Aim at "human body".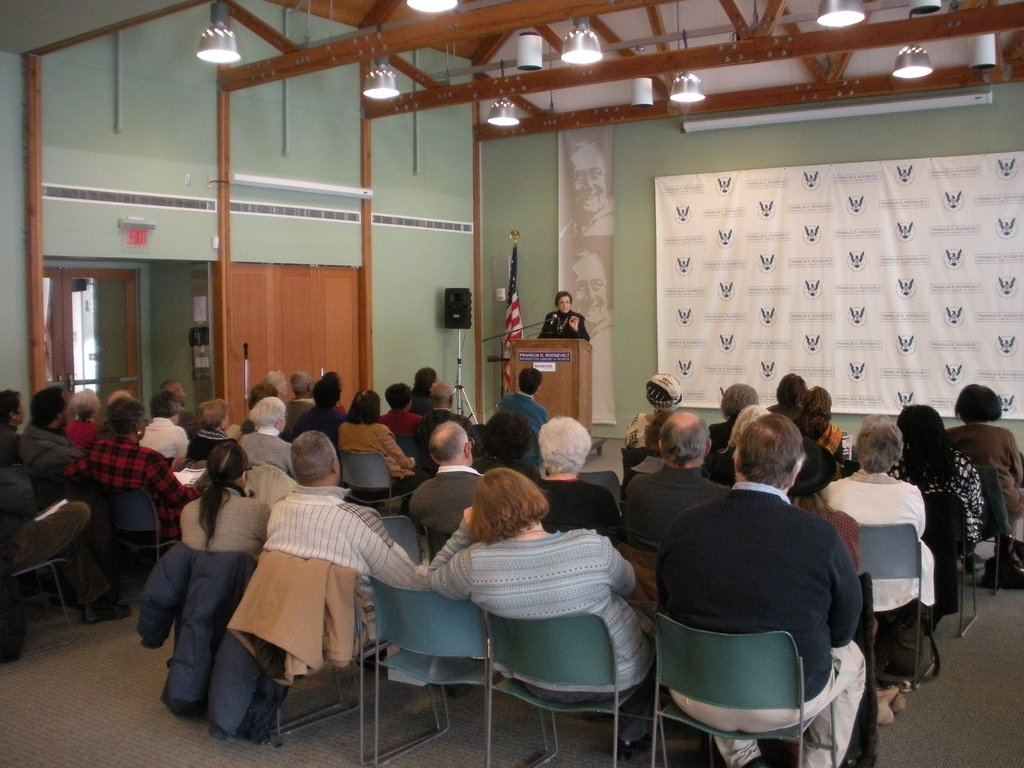
Aimed at locate(889, 438, 983, 620).
